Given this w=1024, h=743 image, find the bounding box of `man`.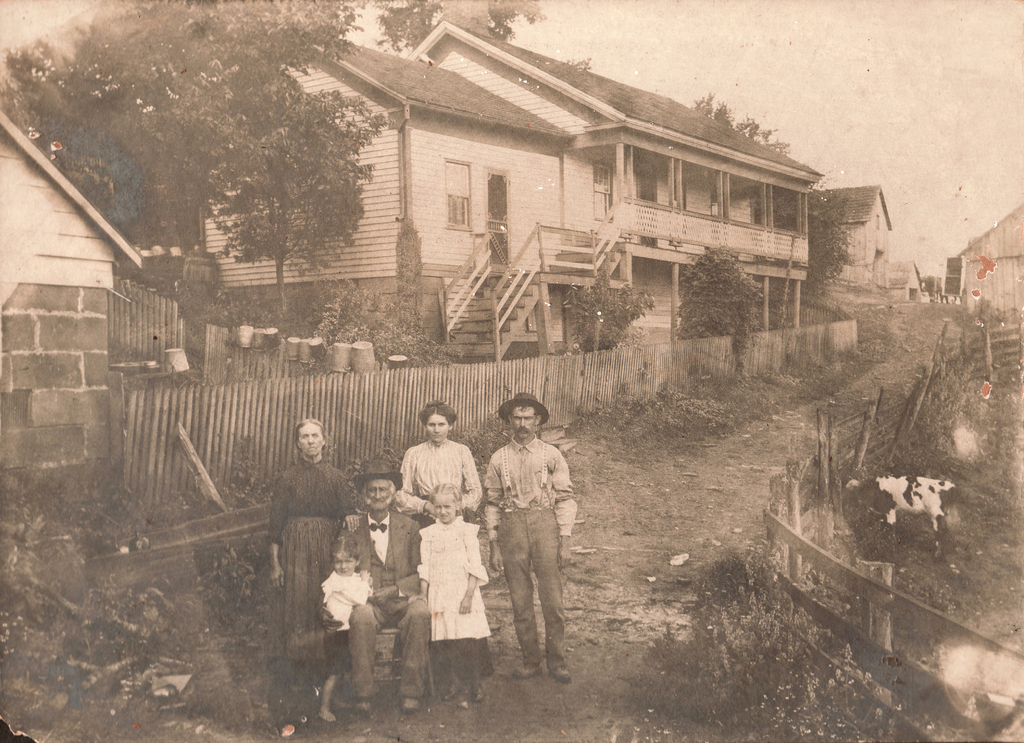
pyautogui.locateOnScreen(331, 461, 433, 713).
